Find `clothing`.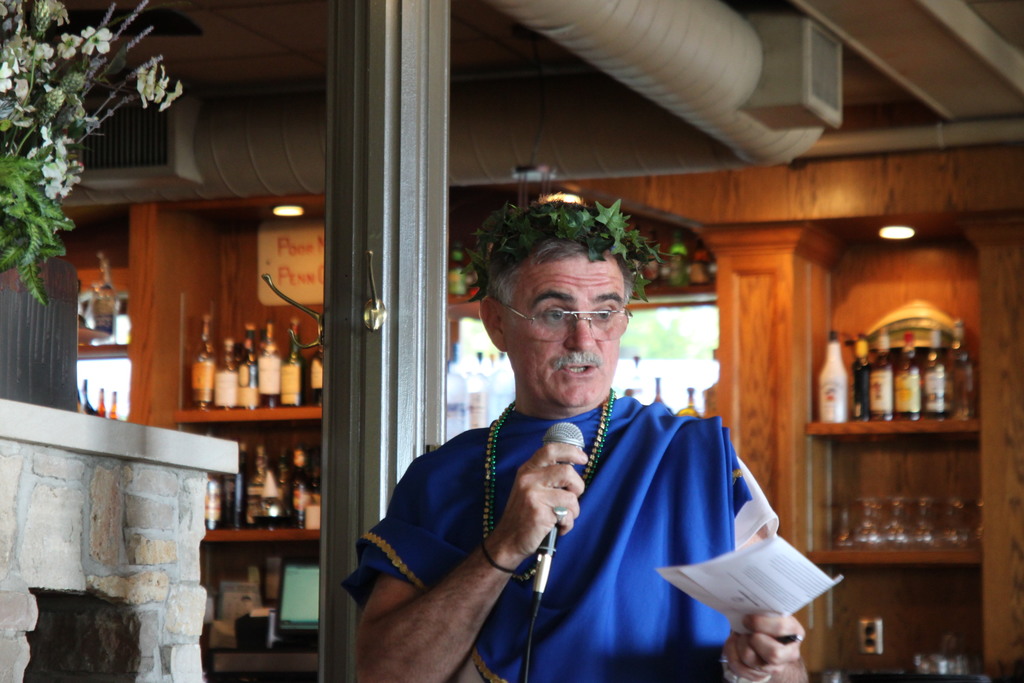
<region>376, 340, 806, 673</region>.
